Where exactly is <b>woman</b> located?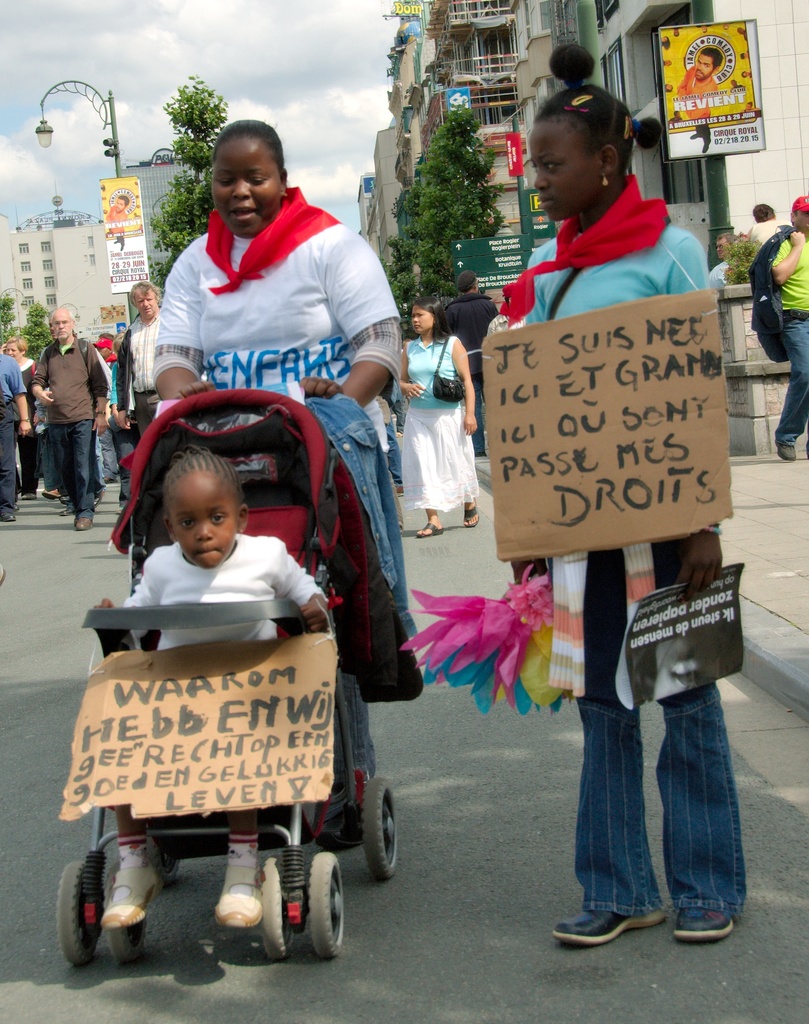
Its bounding box is 154/120/406/844.
